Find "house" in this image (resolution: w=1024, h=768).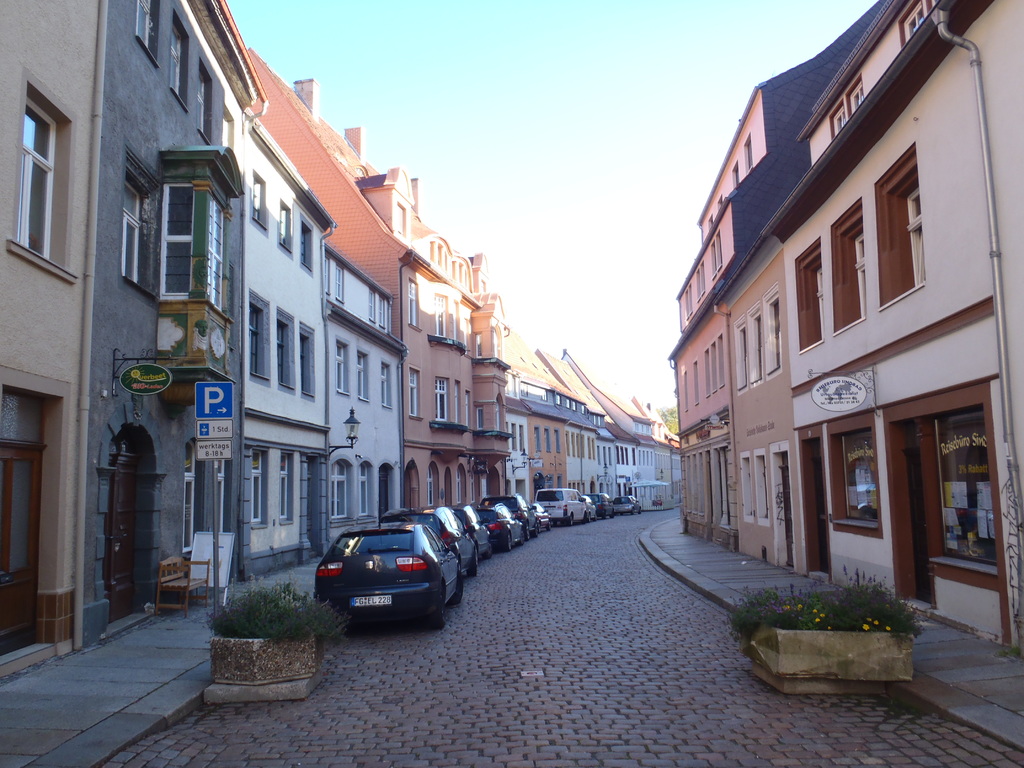
[left=239, top=40, right=337, bottom=581].
